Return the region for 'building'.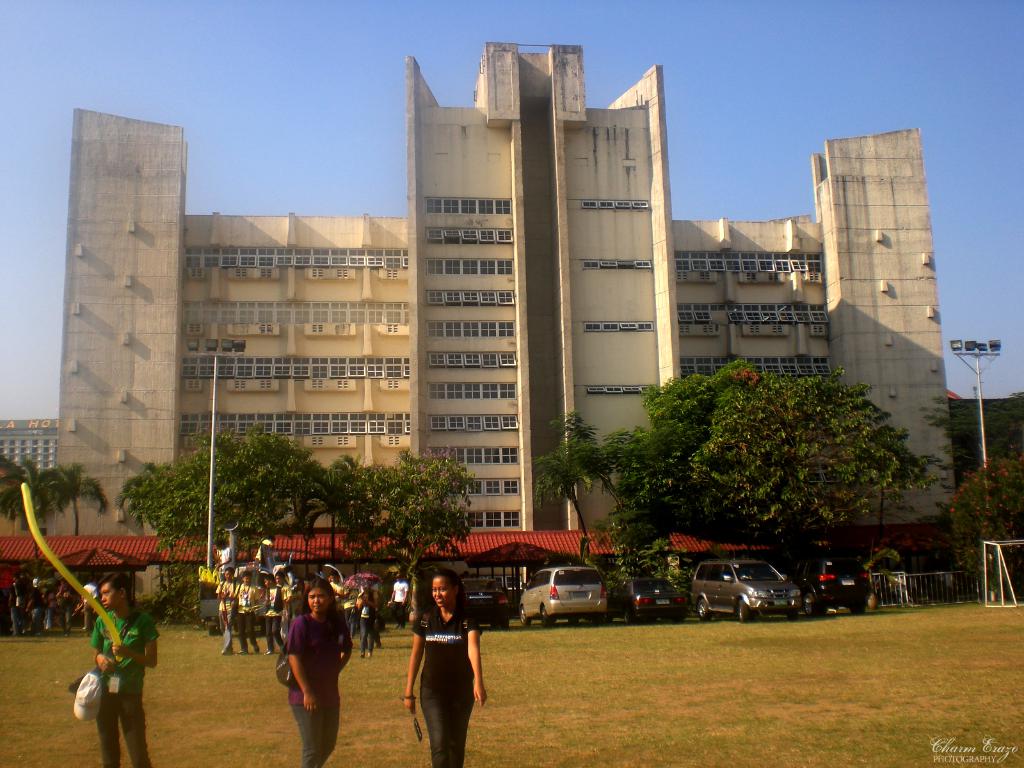
[0,420,65,474].
